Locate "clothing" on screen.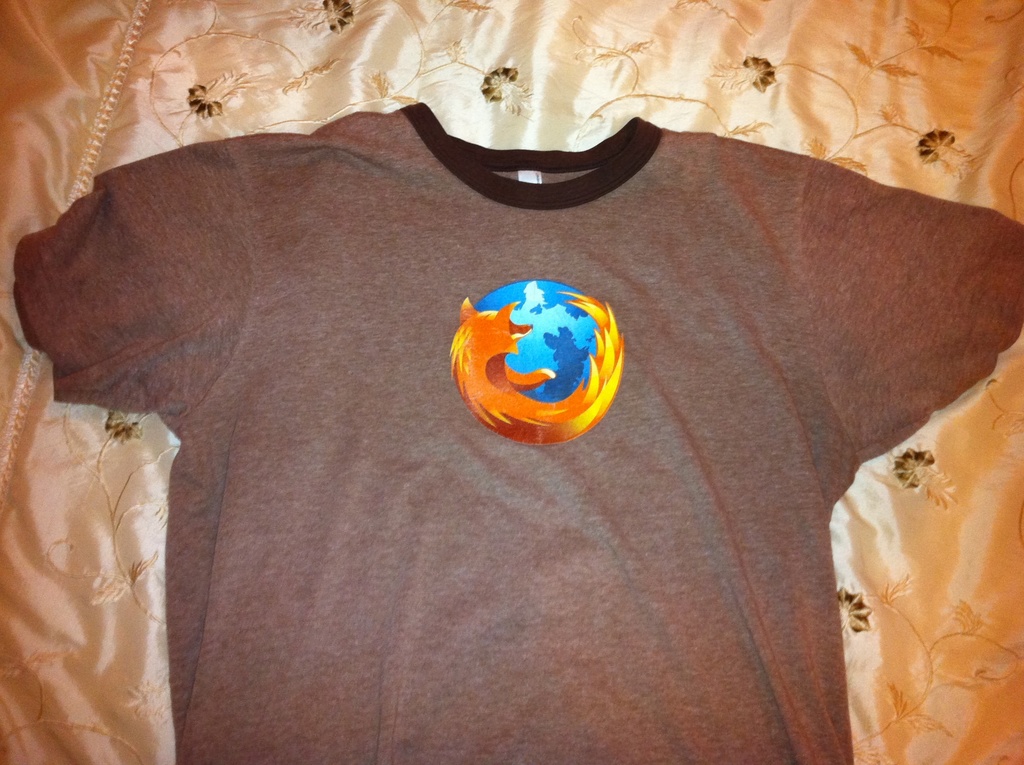
On screen at crop(0, 51, 1023, 764).
